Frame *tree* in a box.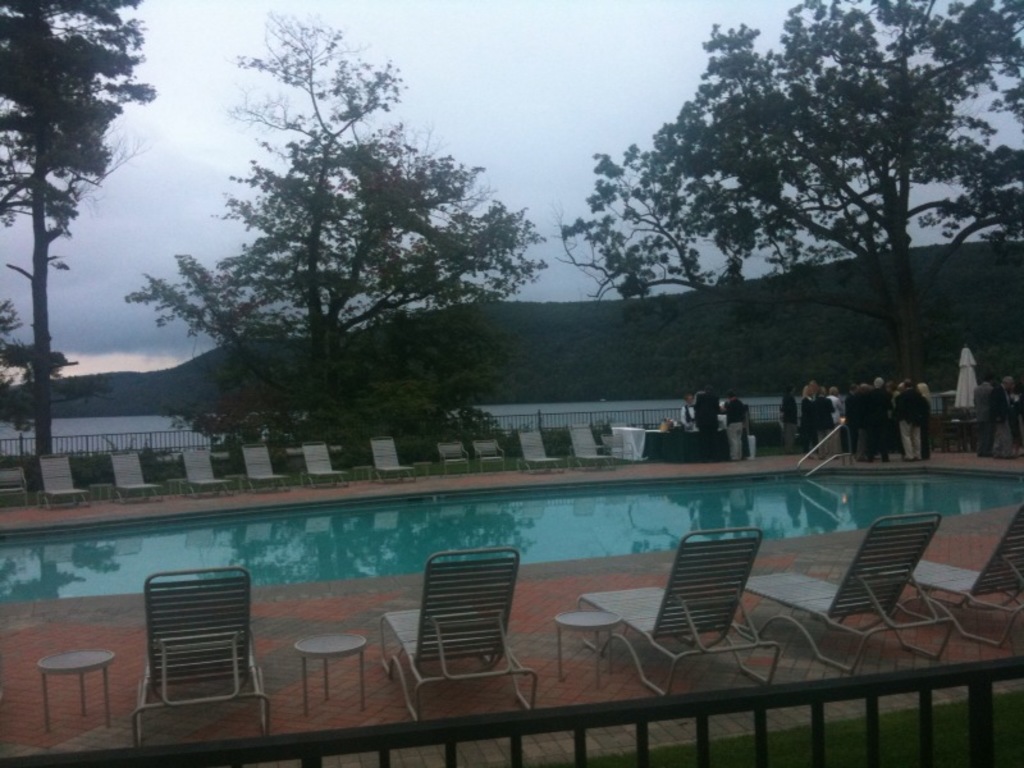
left=0, top=300, right=122, bottom=422.
